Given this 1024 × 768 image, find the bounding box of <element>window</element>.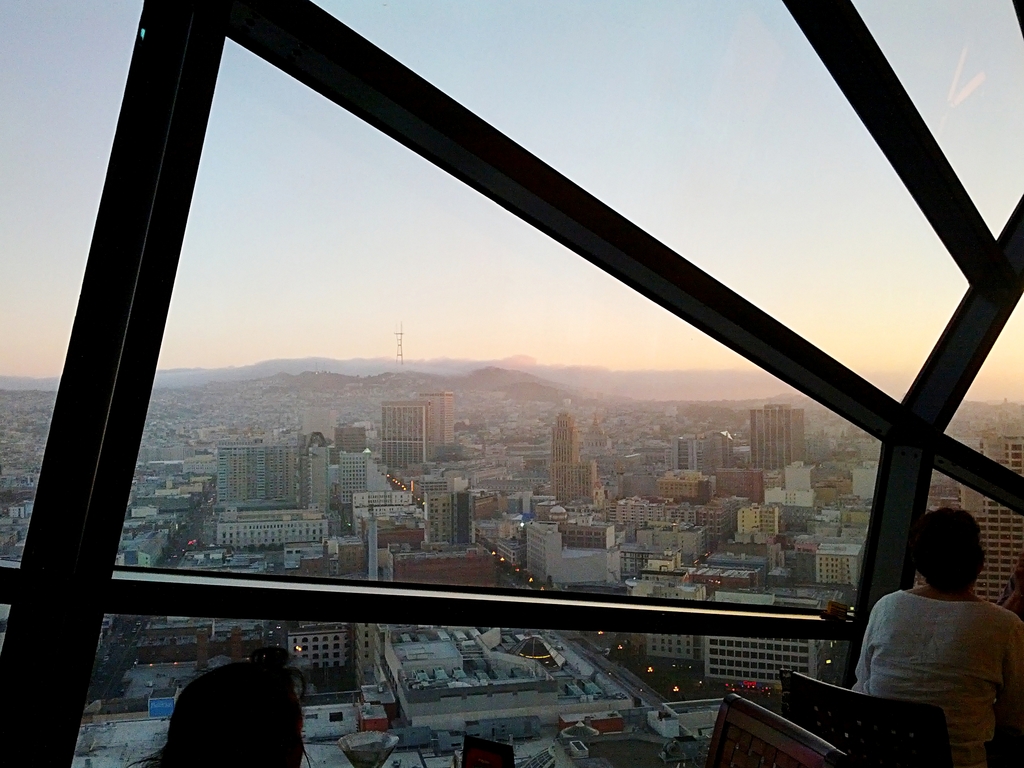
(0,0,1023,767).
